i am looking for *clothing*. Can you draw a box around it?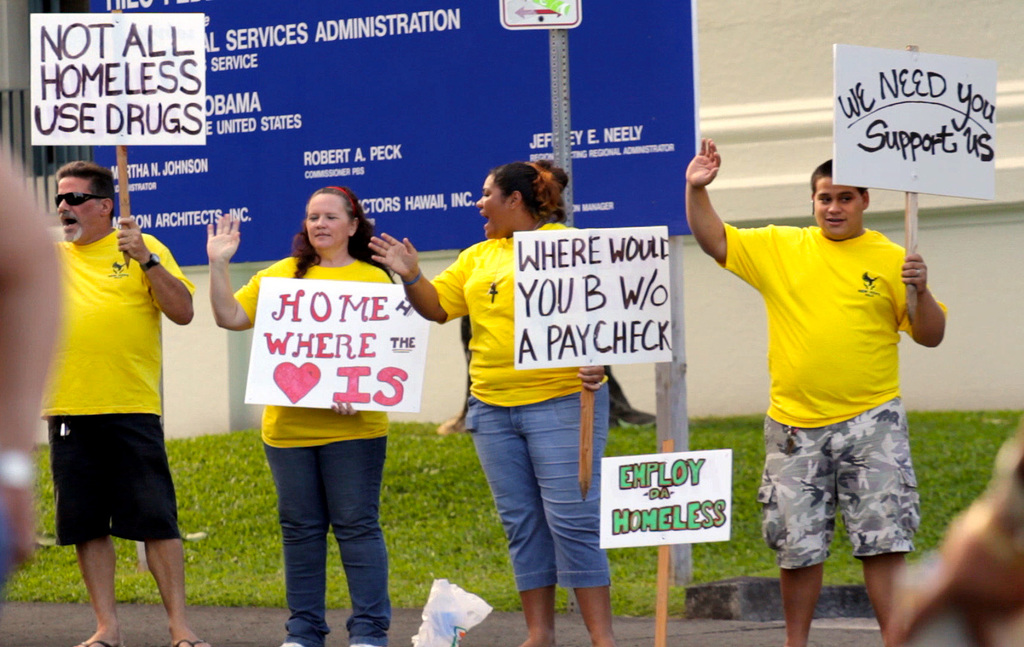
Sure, the bounding box is pyautogui.locateOnScreen(40, 228, 198, 545).
